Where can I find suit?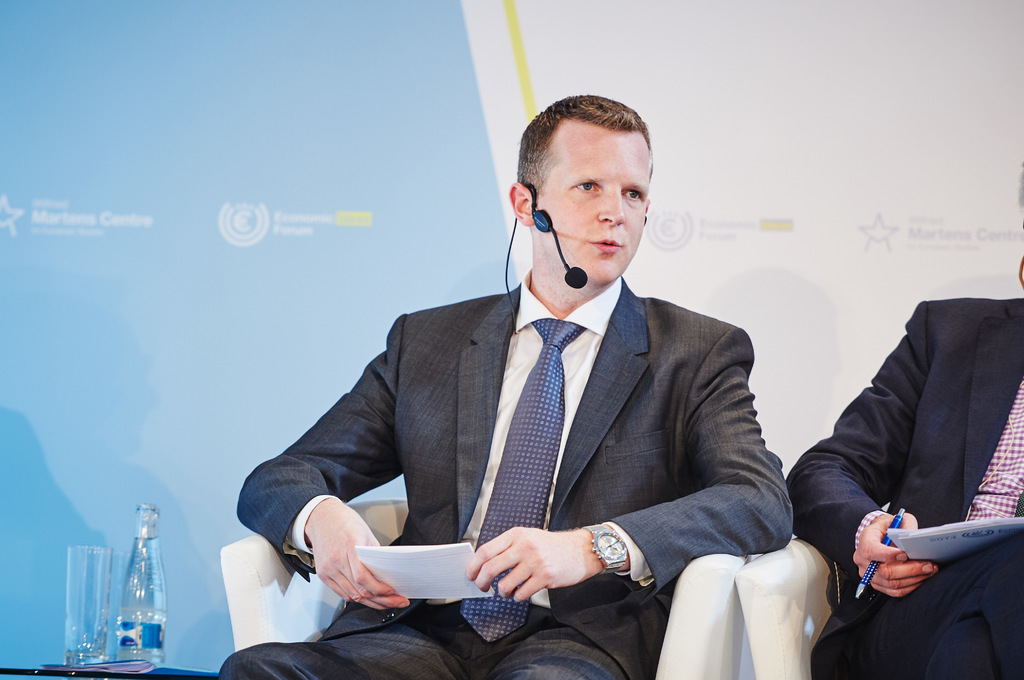
You can find it at (257, 188, 785, 667).
